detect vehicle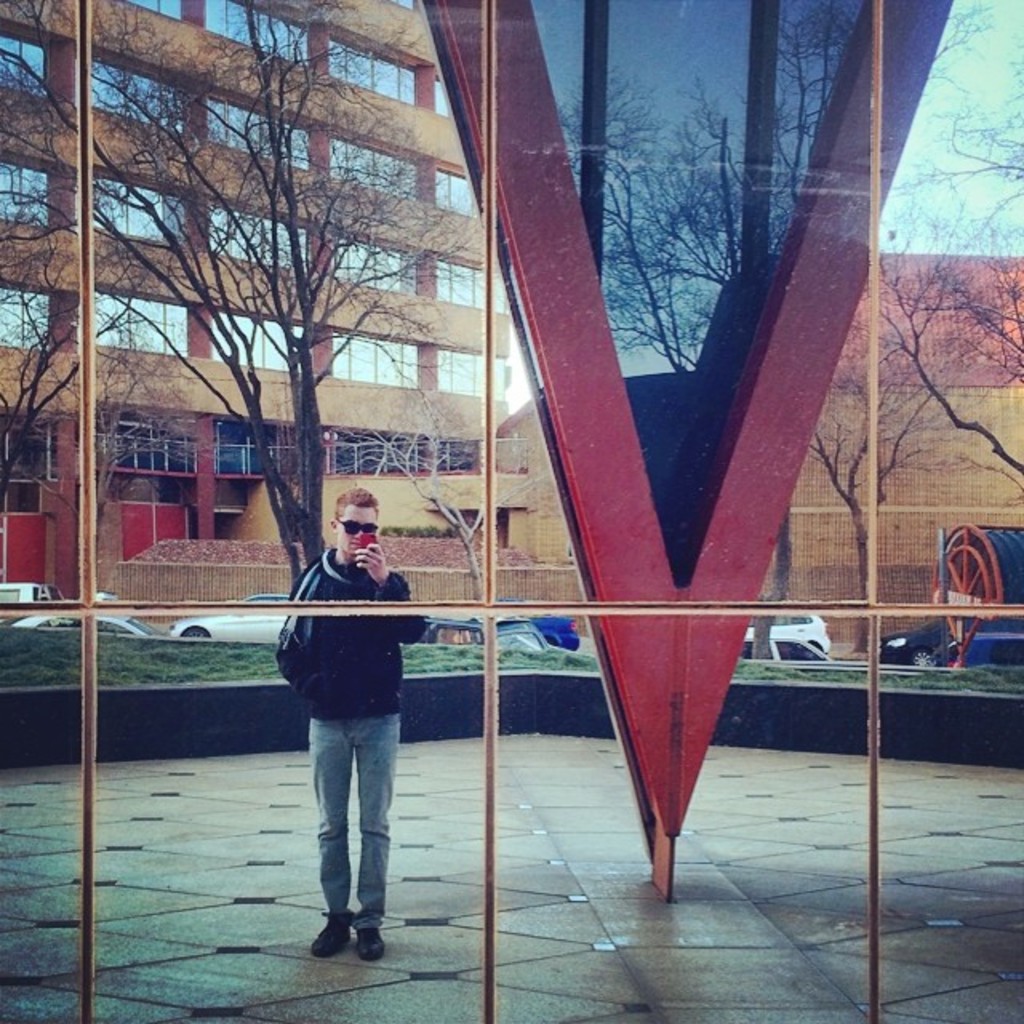
bbox(534, 618, 584, 651)
